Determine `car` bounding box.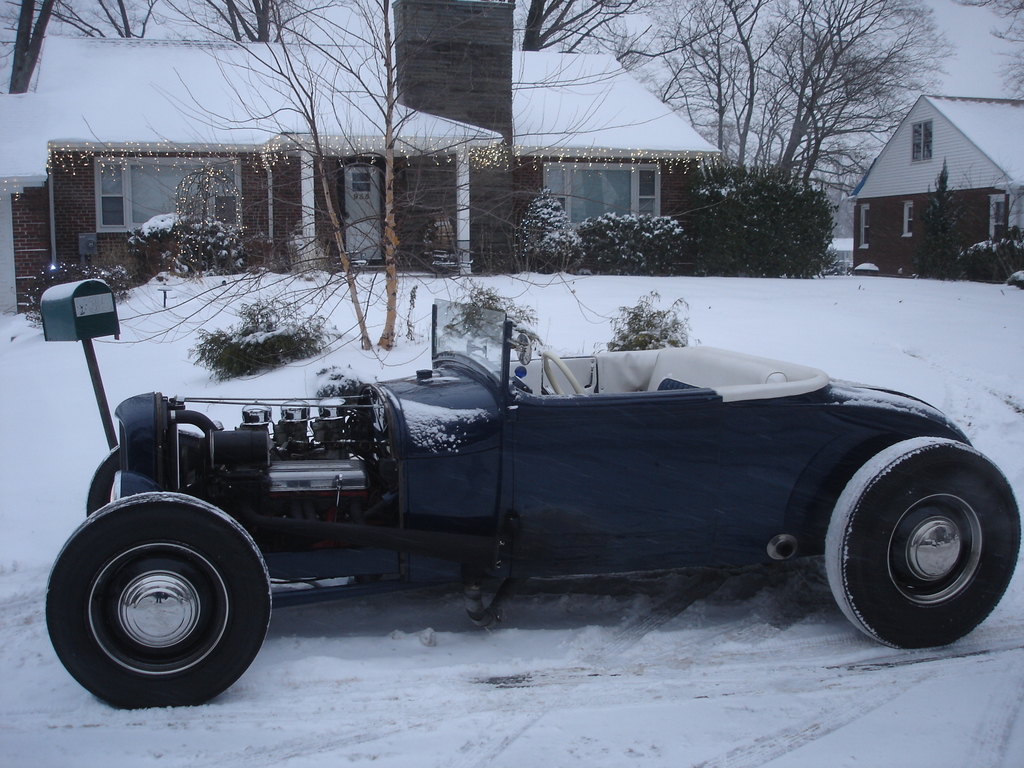
Determined: BBox(43, 270, 1023, 708).
